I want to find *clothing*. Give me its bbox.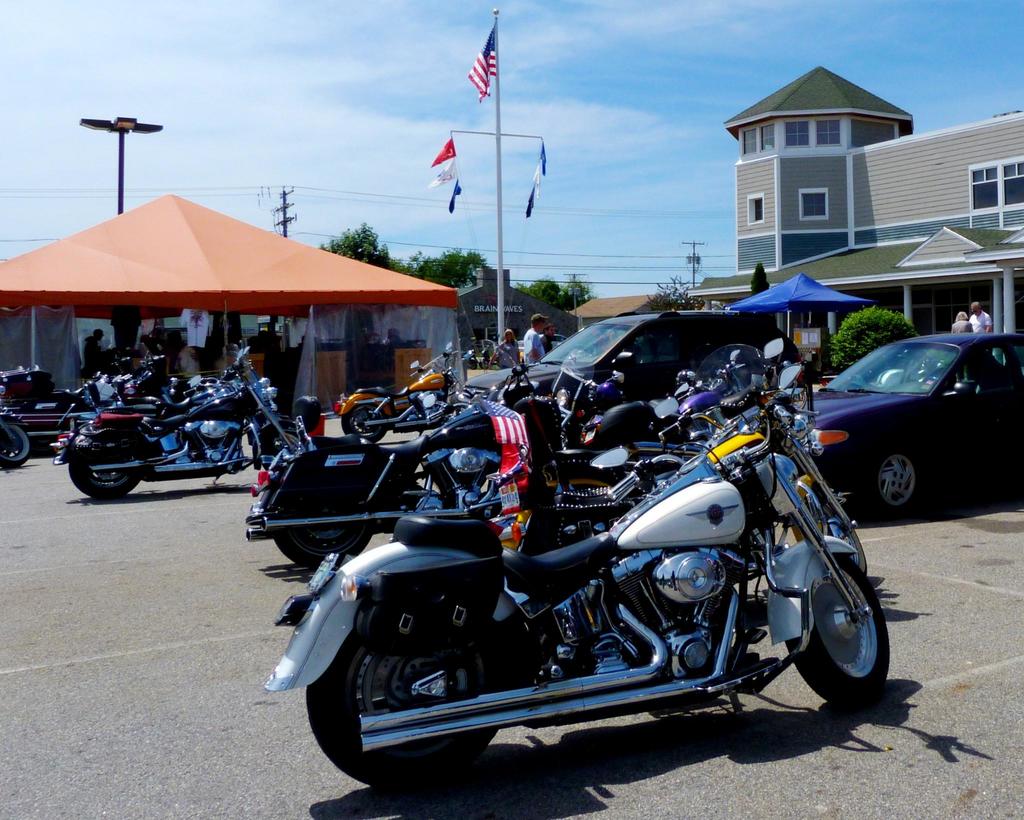
box=[538, 332, 556, 362].
